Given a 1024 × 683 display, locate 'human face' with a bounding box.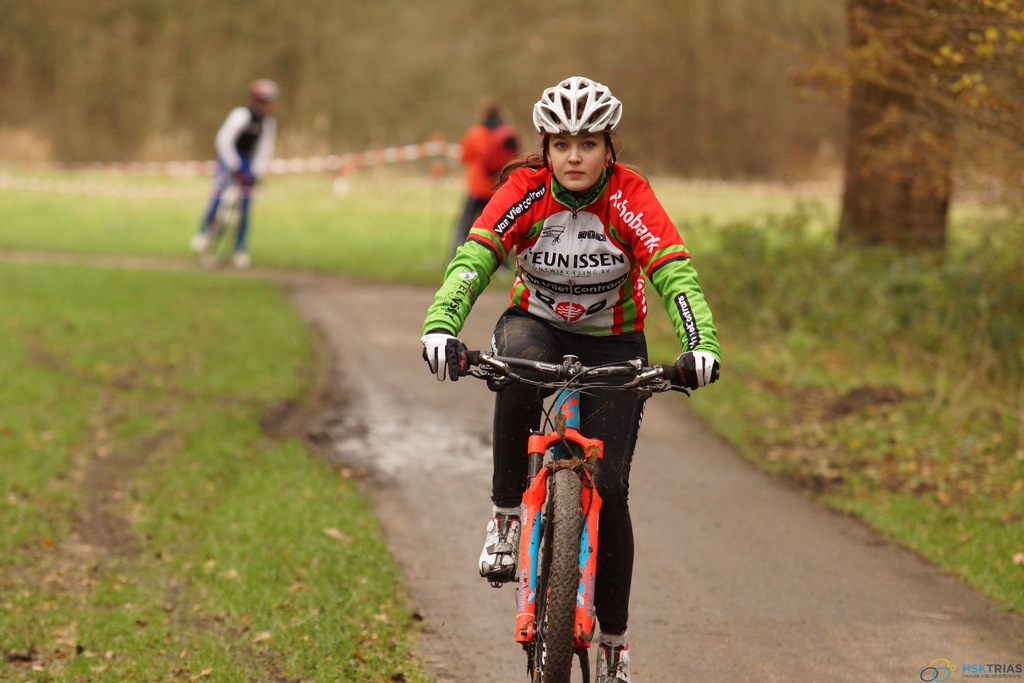
Located: (left=547, top=136, right=605, bottom=195).
